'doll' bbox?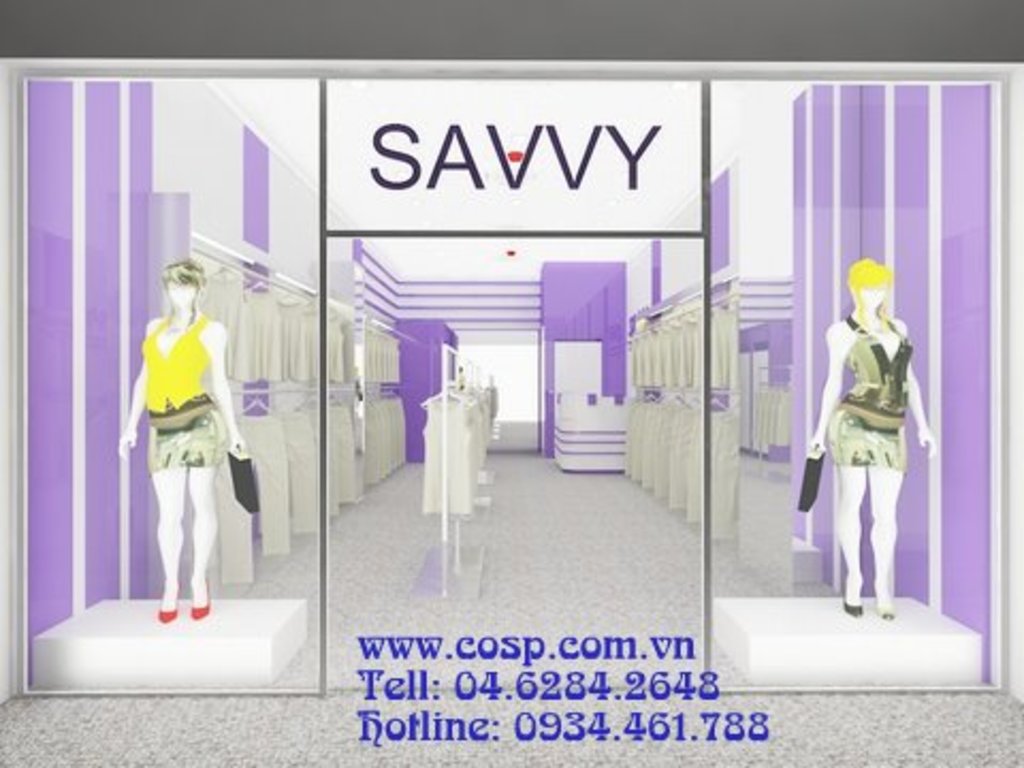
Rect(800, 256, 934, 625)
